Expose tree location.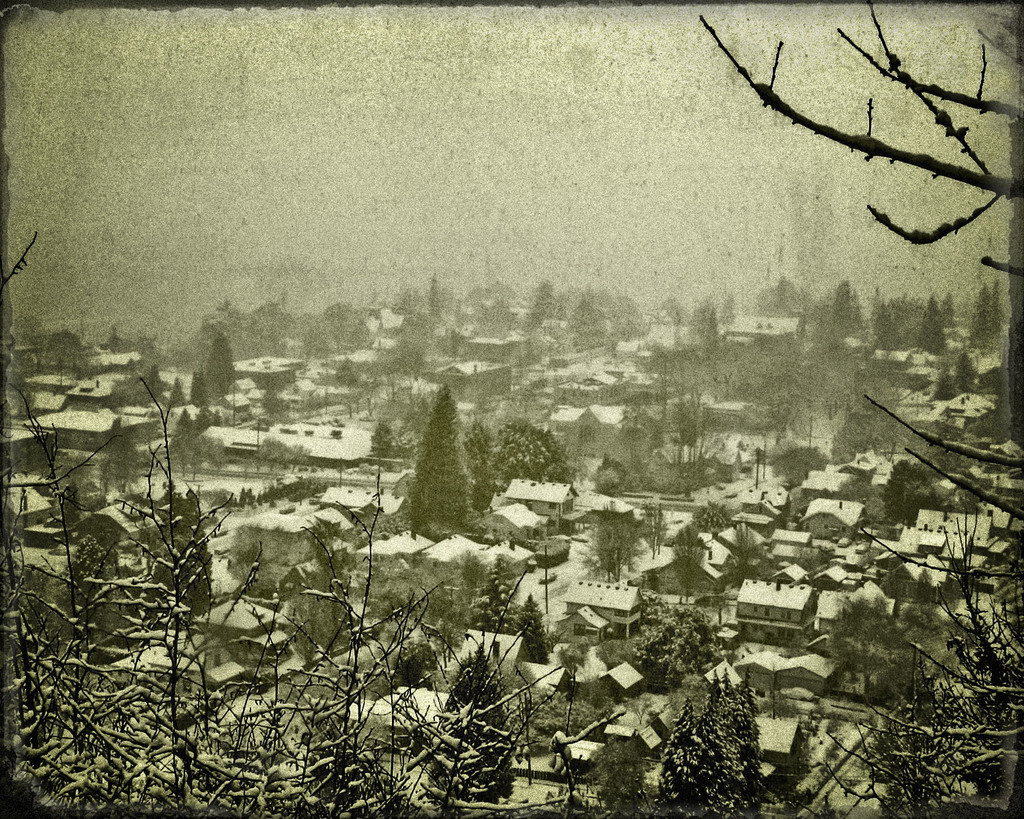
Exposed at pyautogui.locateOnScreen(164, 490, 215, 616).
